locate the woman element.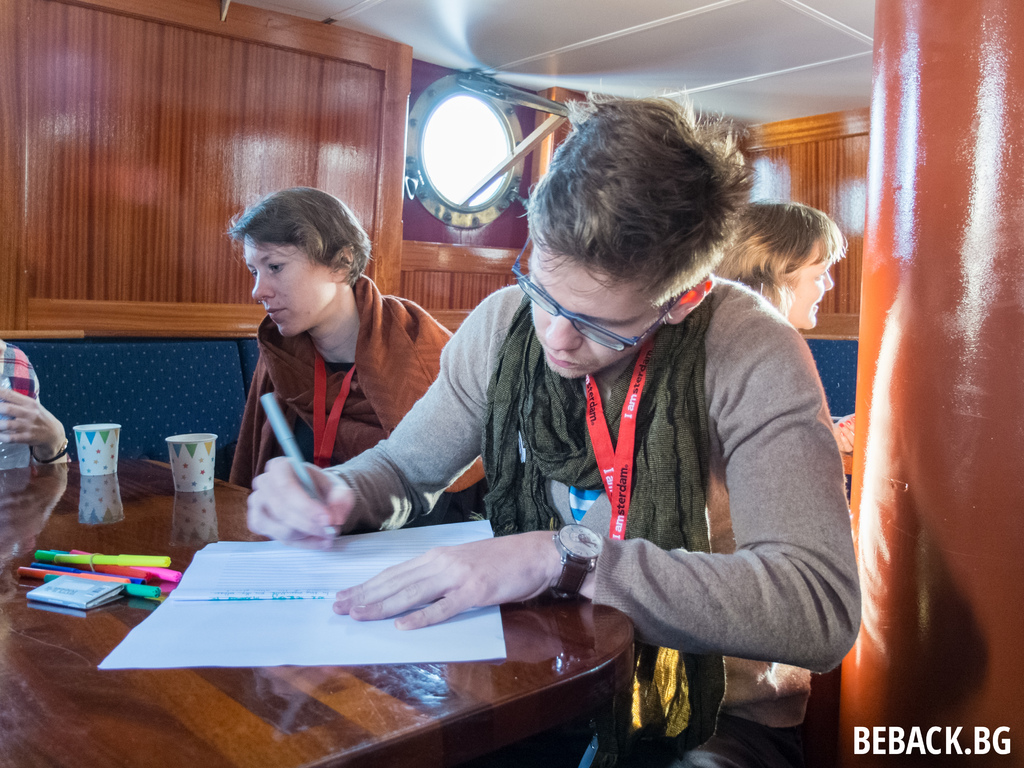
Element bbox: [713,207,856,721].
